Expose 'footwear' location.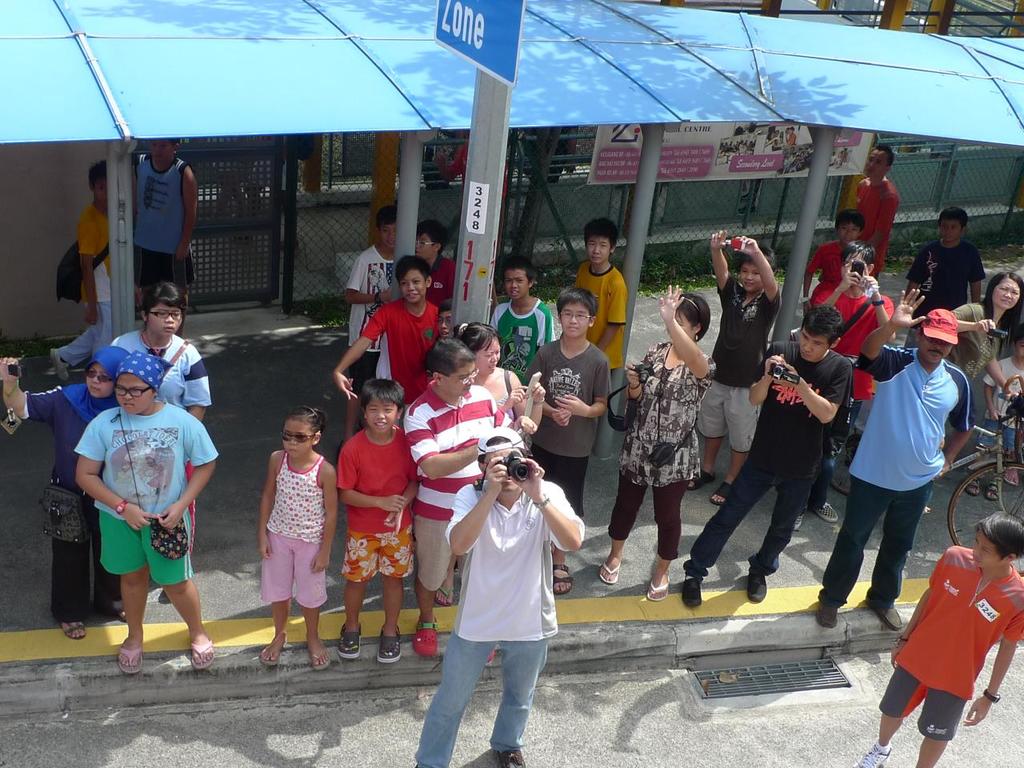
Exposed at 870 592 906 630.
